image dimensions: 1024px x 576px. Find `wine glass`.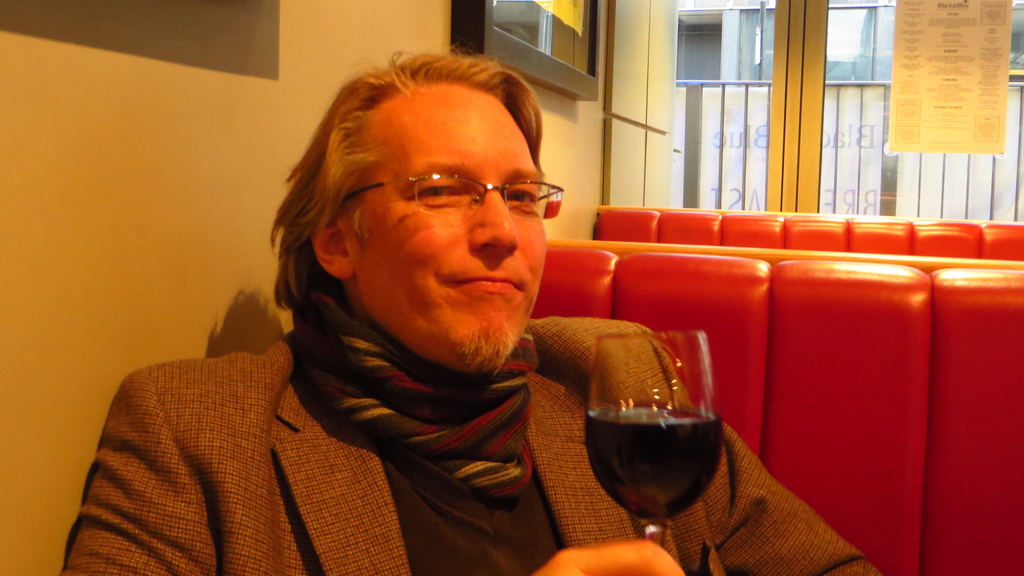
BBox(580, 324, 727, 573).
